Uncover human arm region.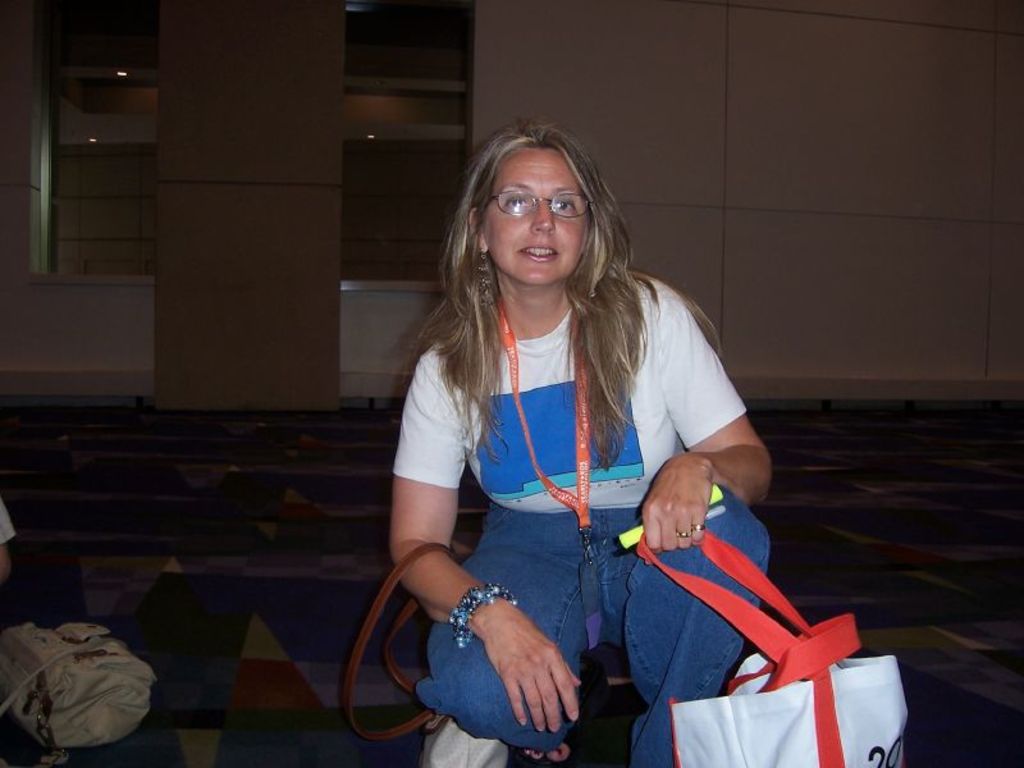
Uncovered: box=[640, 285, 769, 550].
